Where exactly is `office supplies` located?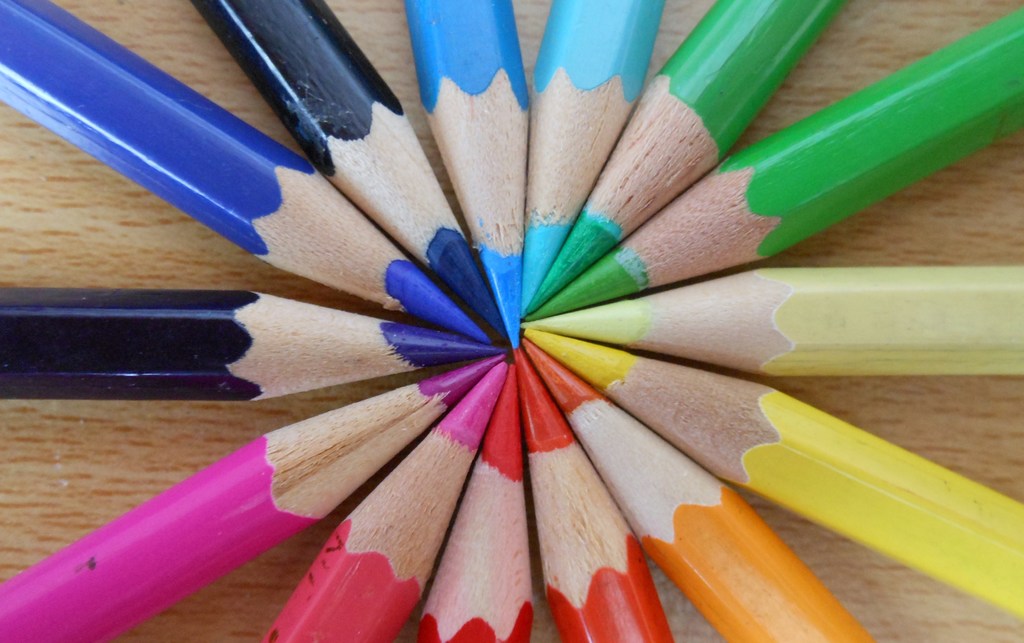
Its bounding box is (529,265,1023,378).
